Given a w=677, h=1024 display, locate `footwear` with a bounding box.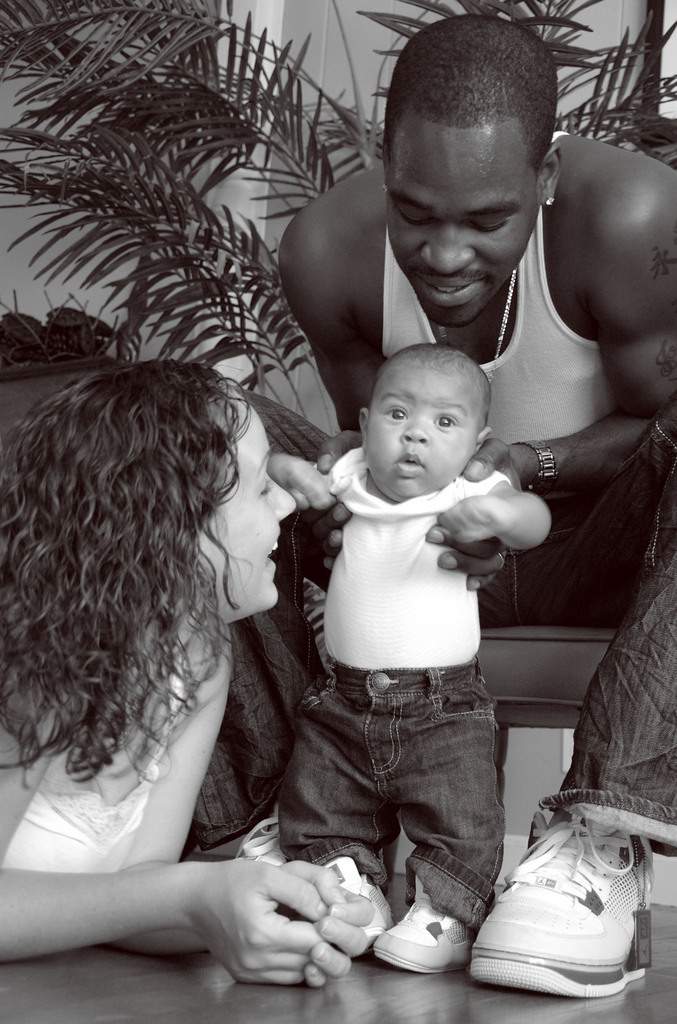
Located: rect(368, 879, 482, 979).
